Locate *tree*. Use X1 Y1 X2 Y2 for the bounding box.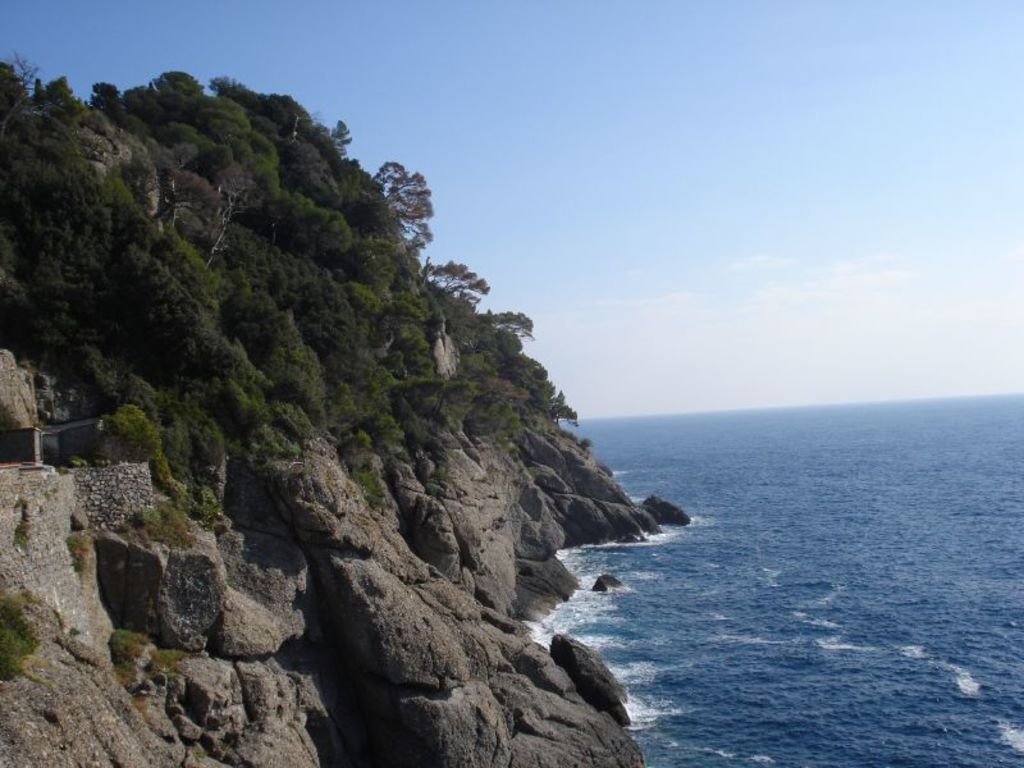
369 161 435 259.
